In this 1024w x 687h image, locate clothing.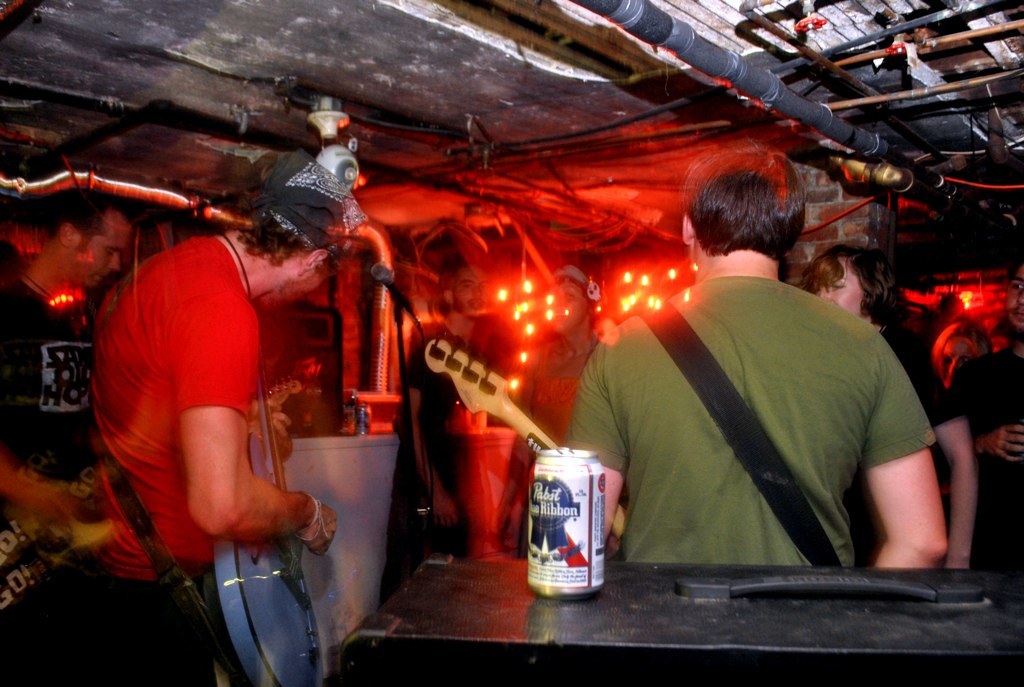
Bounding box: bbox=(0, 281, 122, 524).
